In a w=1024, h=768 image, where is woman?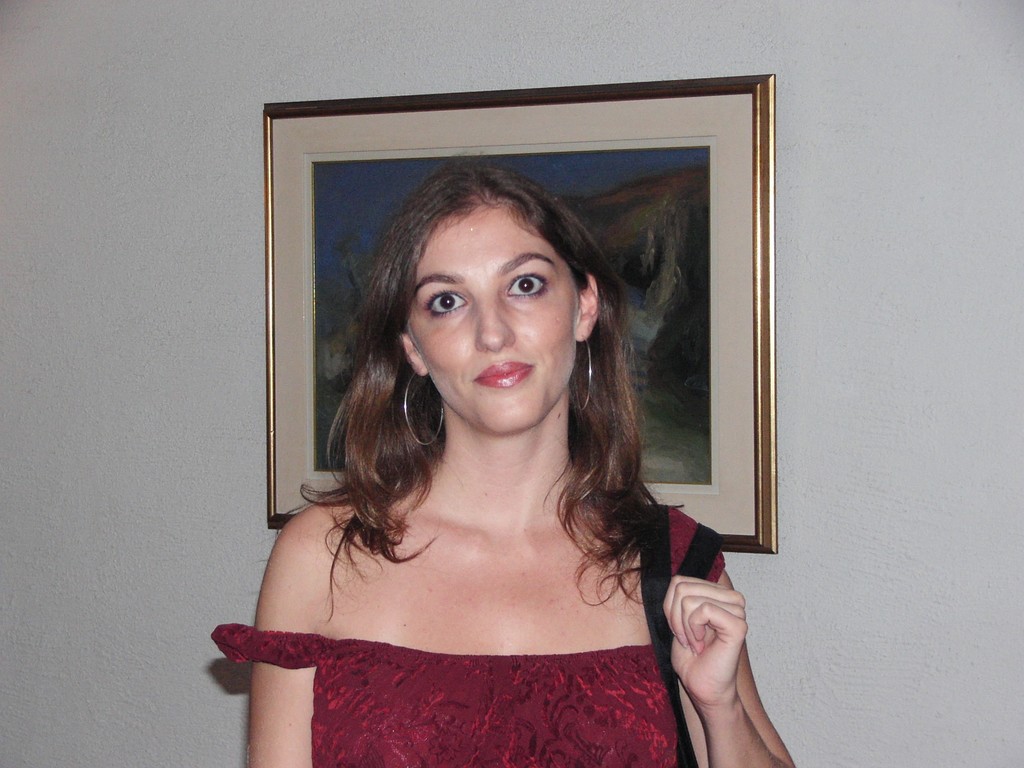
rect(225, 87, 752, 741).
